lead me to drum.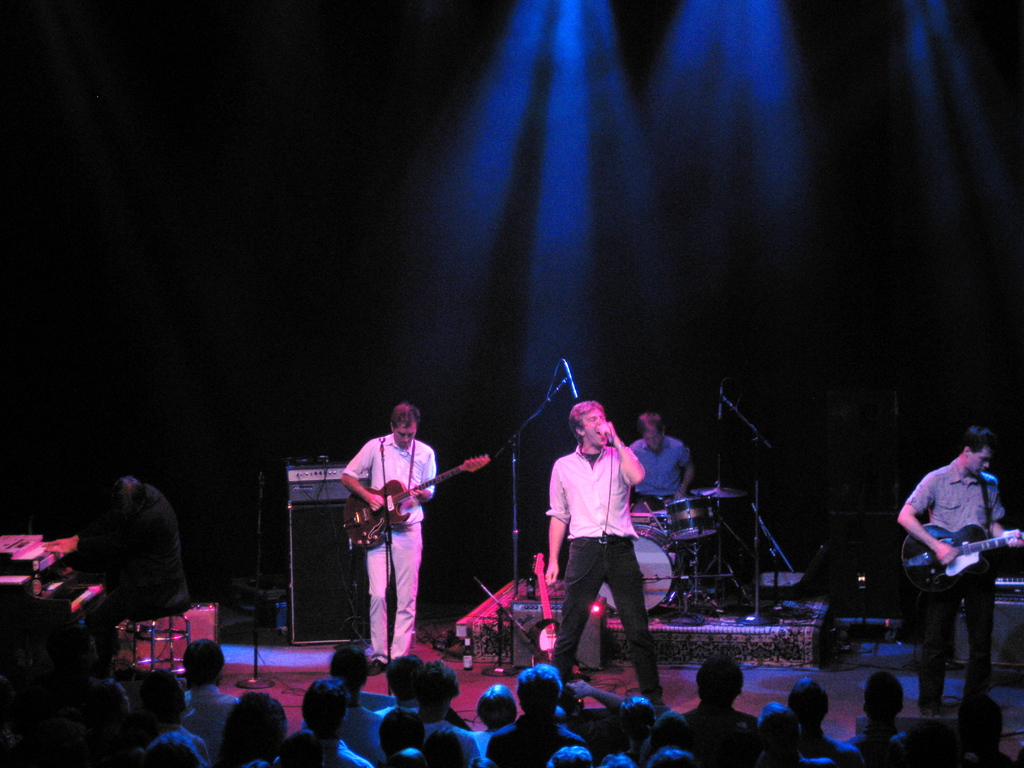
Lead to [596,521,684,616].
